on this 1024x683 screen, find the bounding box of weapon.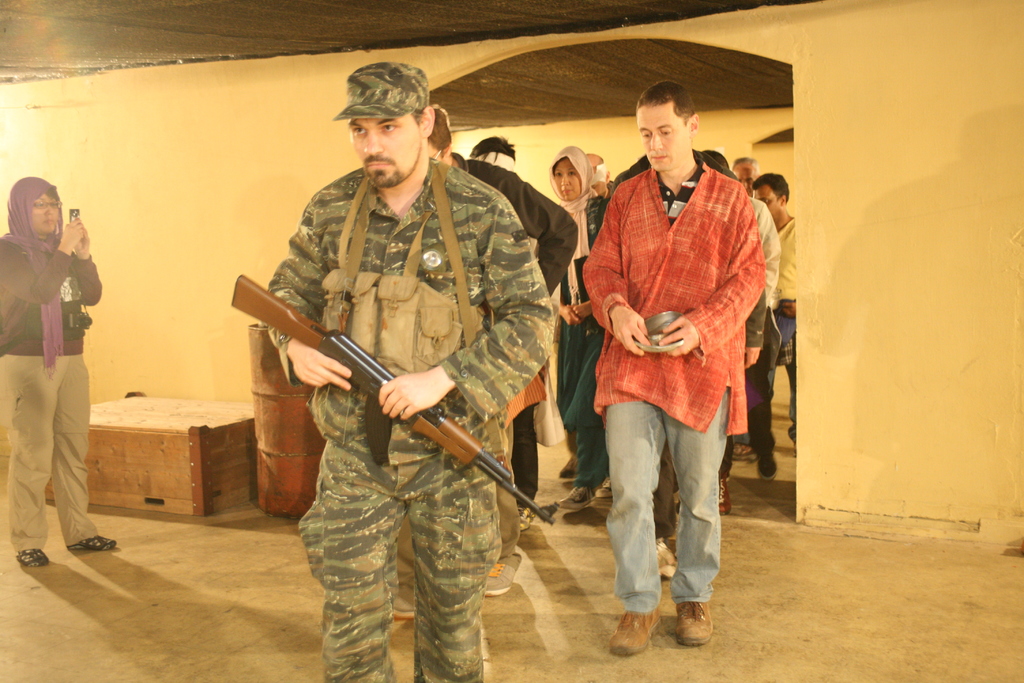
Bounding box: <bbox>250, 243, 518, 555</bbox>.
